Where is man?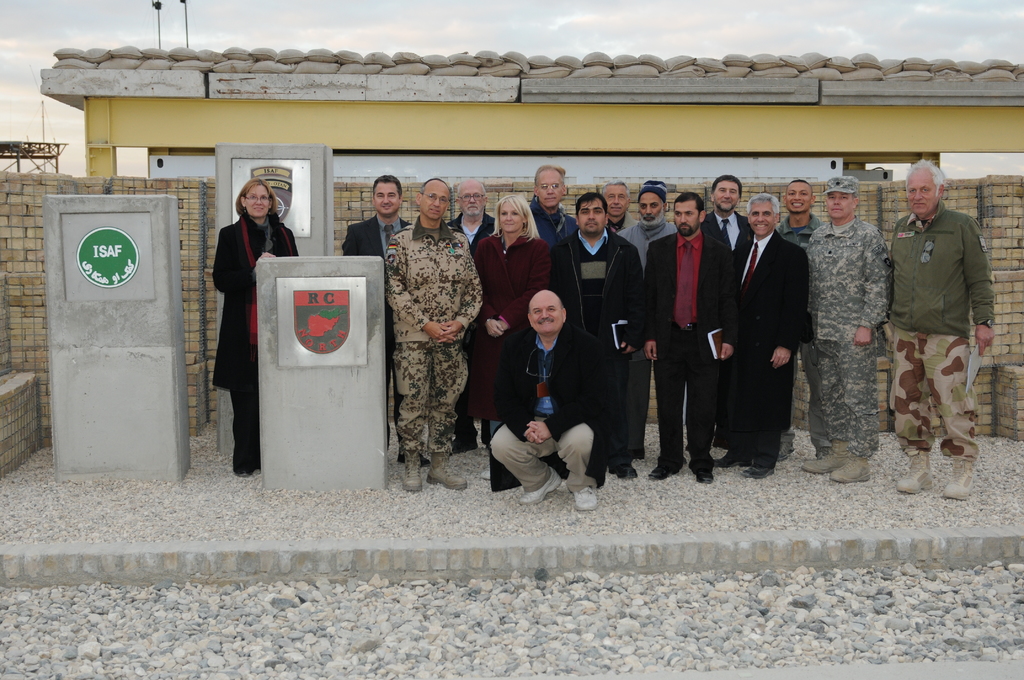
bbox=[776, 176, 826, 465].
